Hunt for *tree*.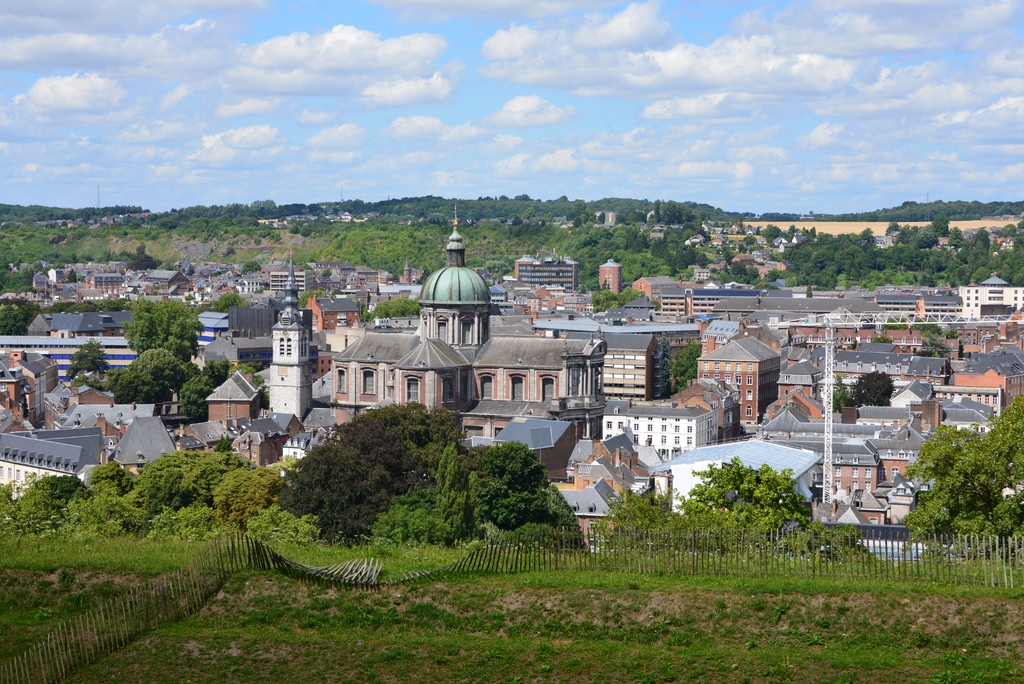
Hunted down at <region>239, 509, 315, 541</region>.
